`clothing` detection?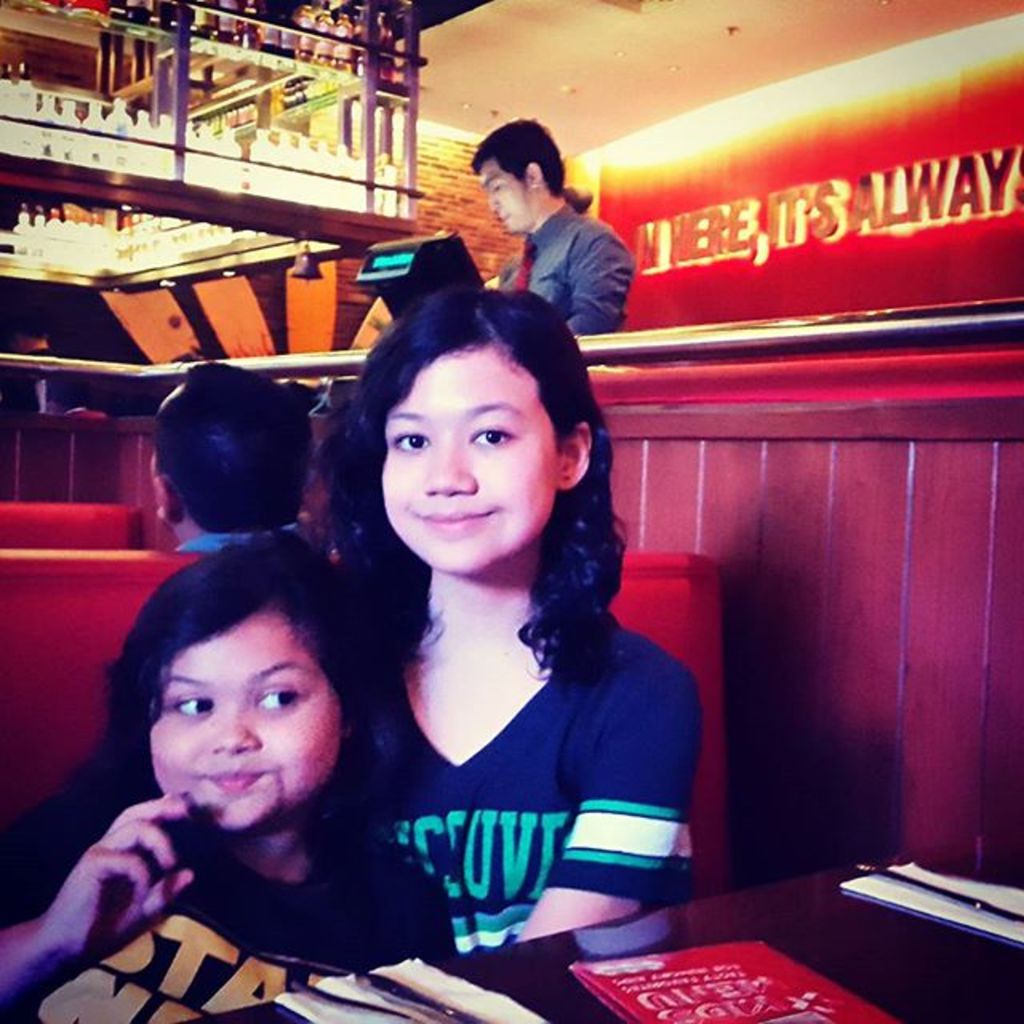
bbox(187, 520, 304, 554)
